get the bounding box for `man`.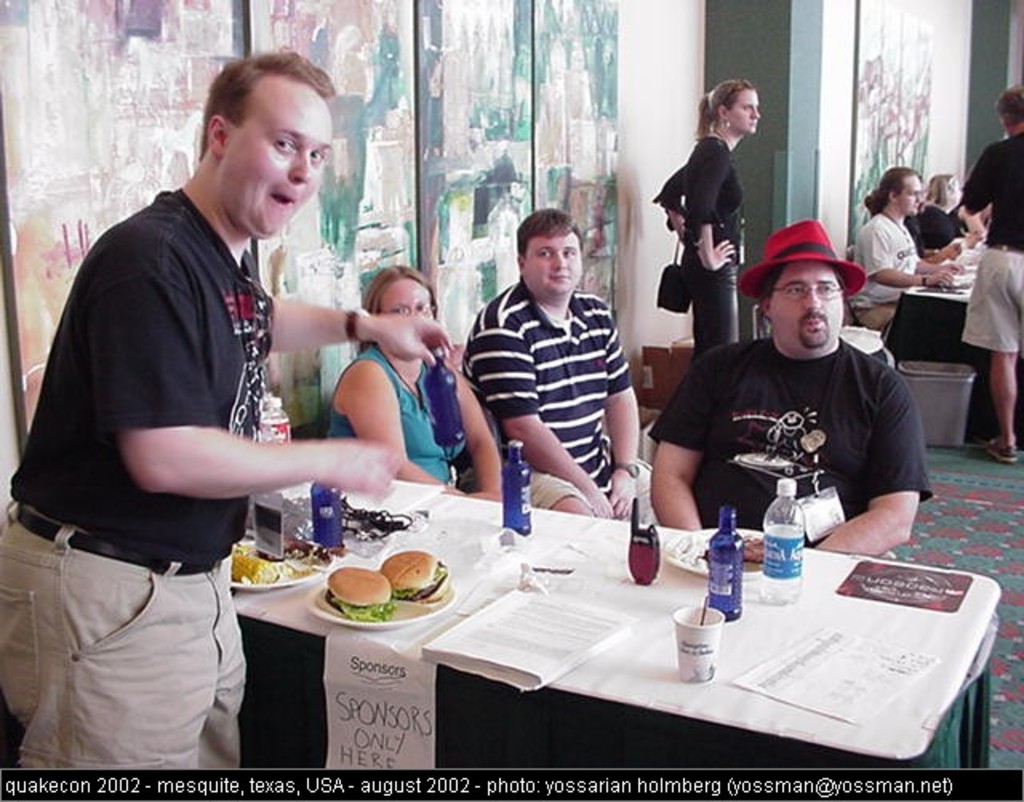
(0,48,462,770).
